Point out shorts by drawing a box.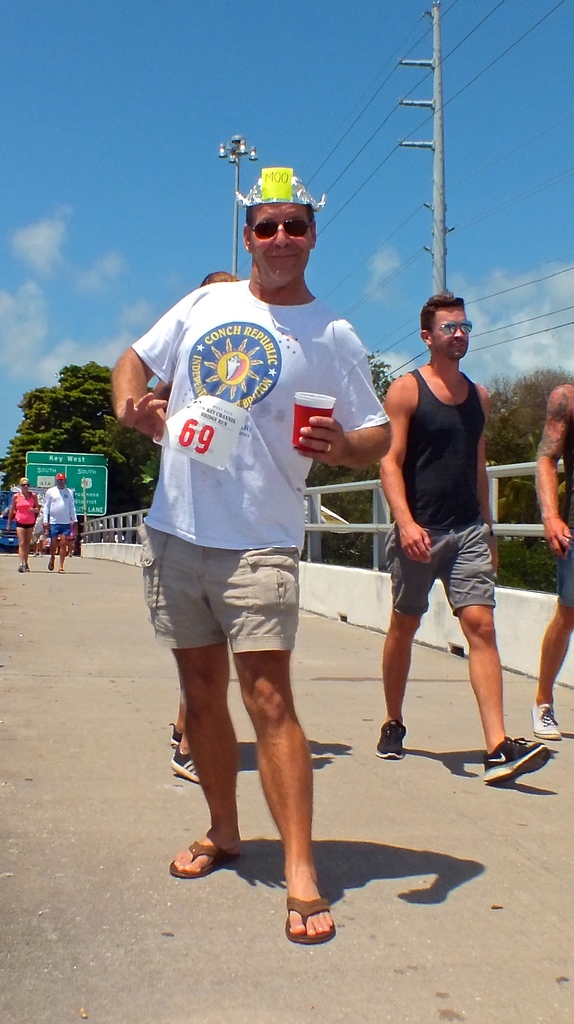
bbox=[46, 518, 74, 538].
